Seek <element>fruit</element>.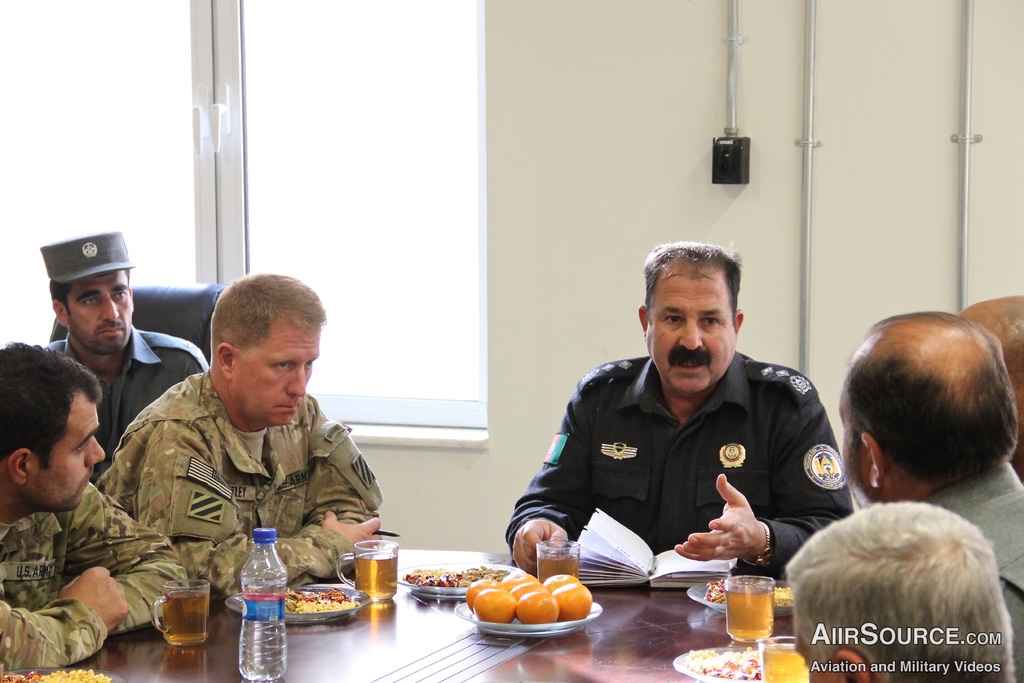
region(471, 573, 599, 634).
